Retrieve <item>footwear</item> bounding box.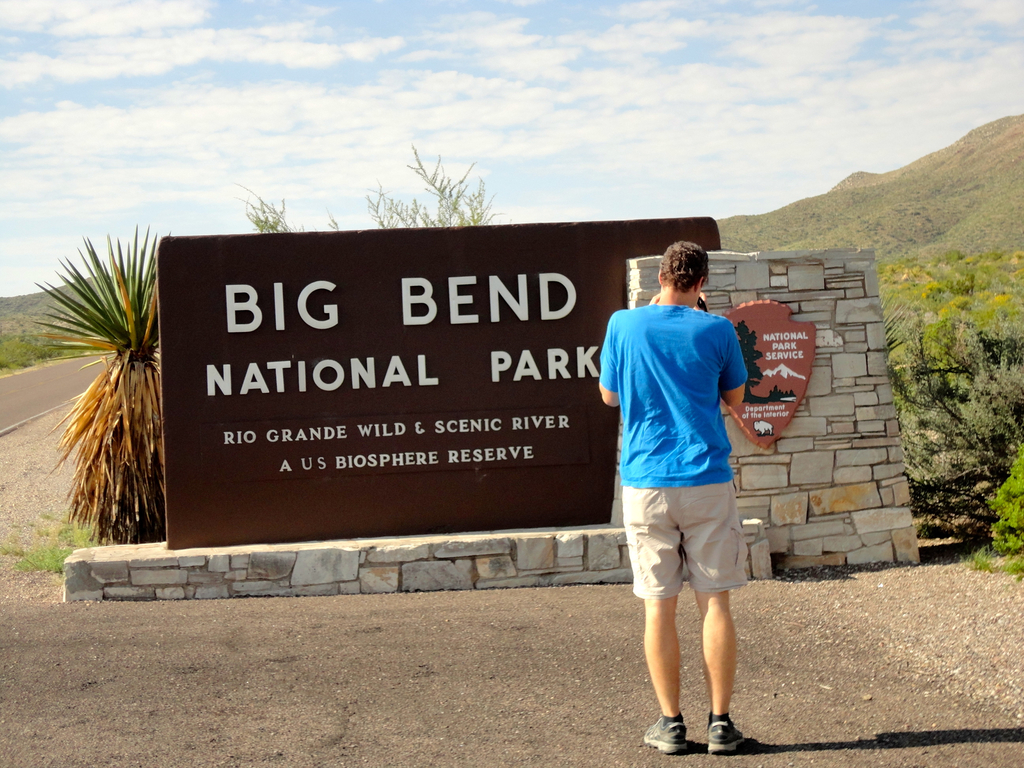
Bounding box: <region>707, 713, 744, 754</region>.
